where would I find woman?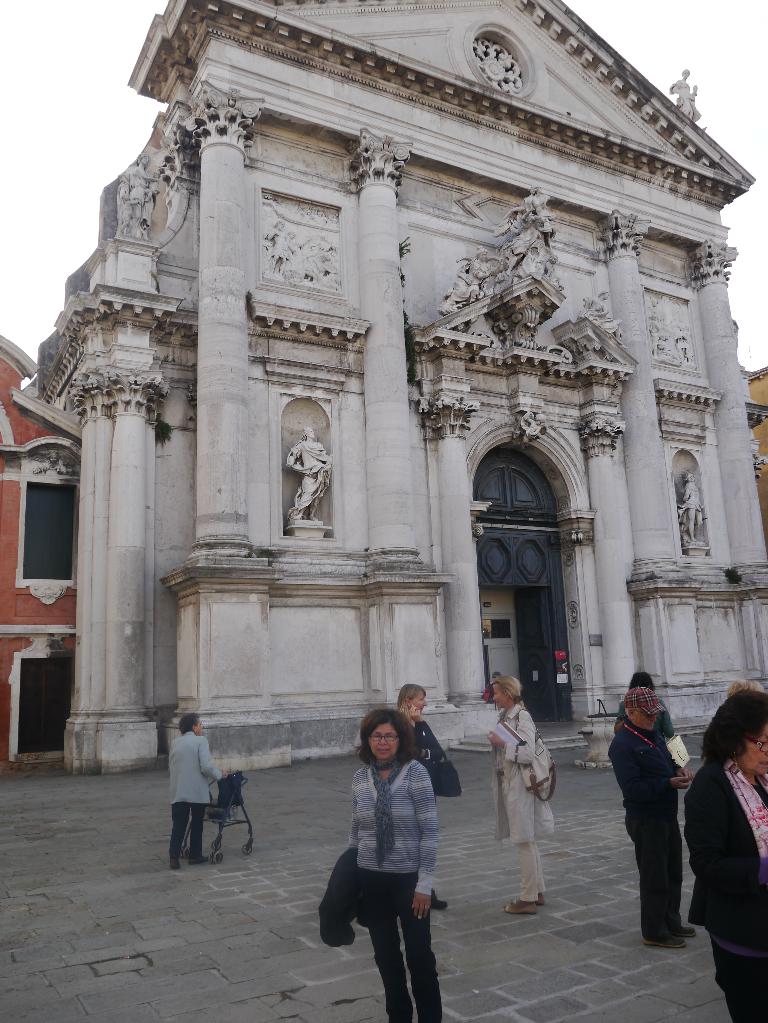
At BBox(327, 687, 465, 1016).
